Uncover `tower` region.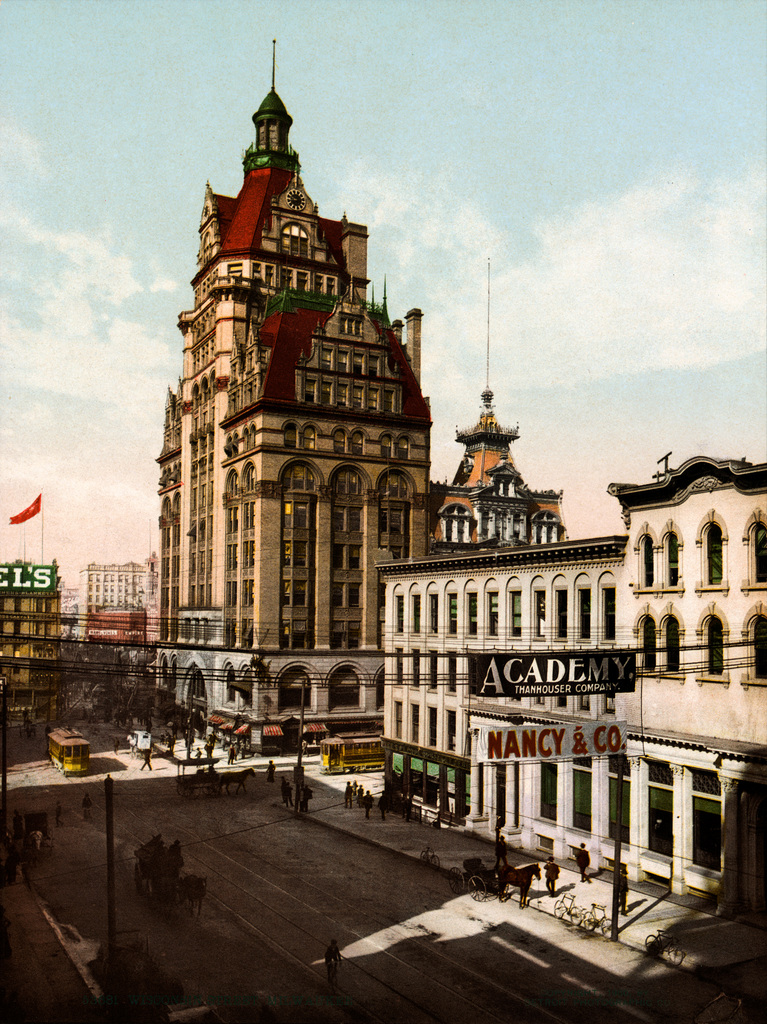
Uncovered: 455:292:526:490.
